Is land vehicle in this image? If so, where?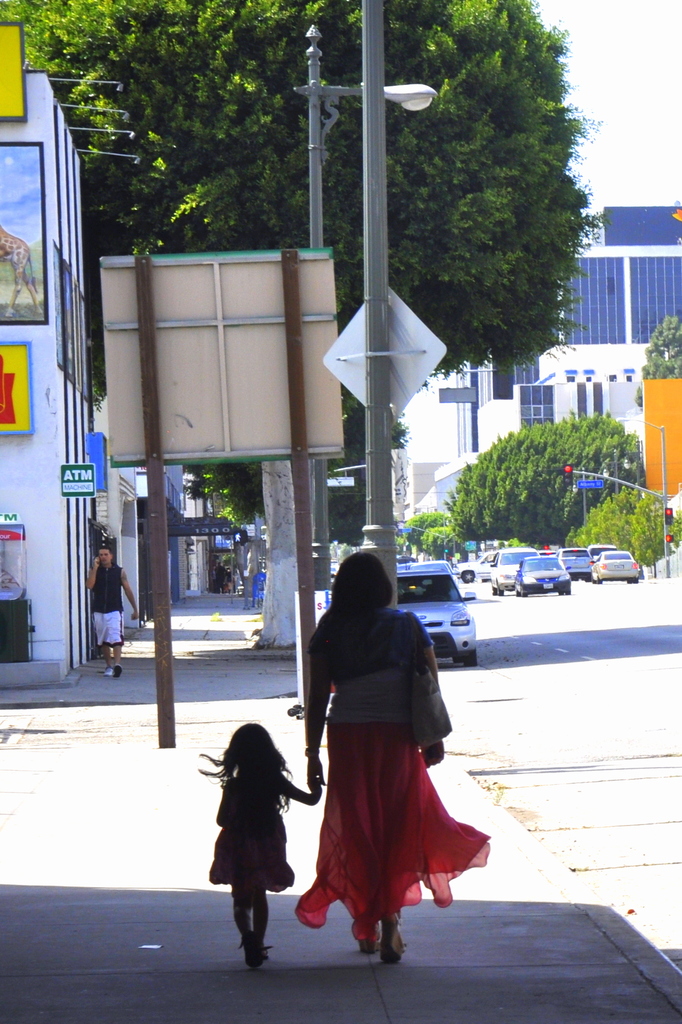
Yes, at <bbox>453, 548, 498, 584</bbox>.
